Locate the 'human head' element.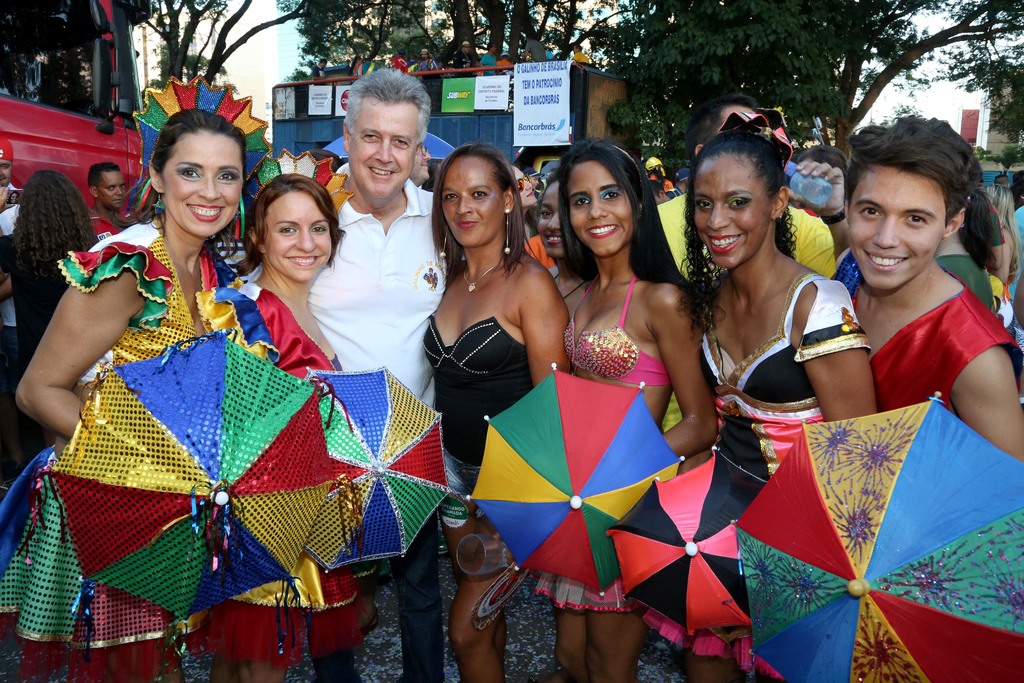
Element bbox: <box>88,162,125,211</box>.
